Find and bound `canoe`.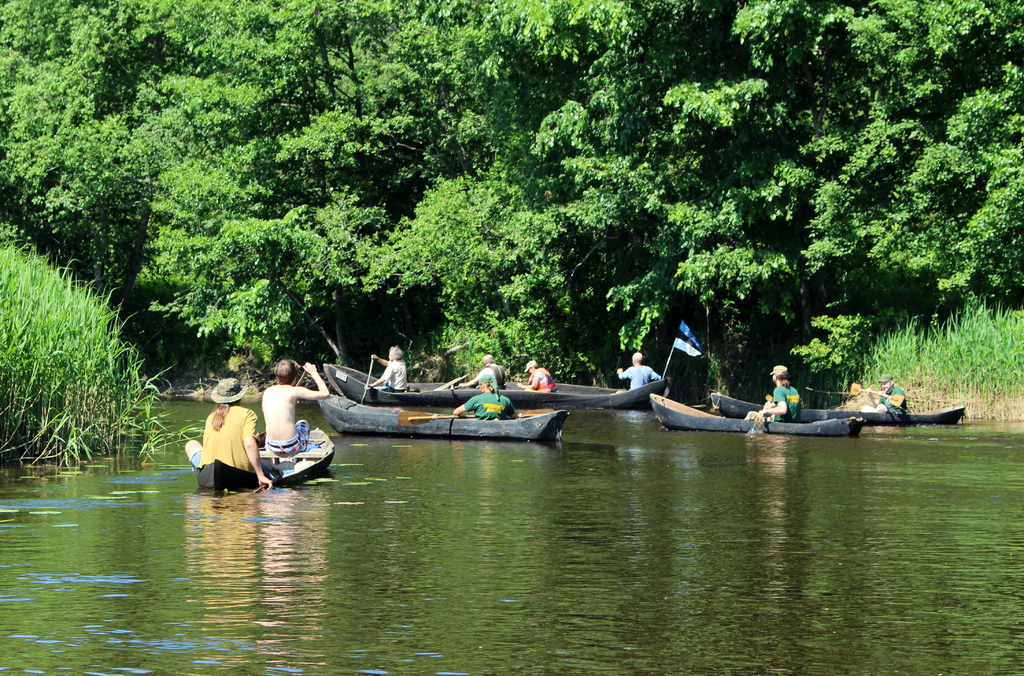
Bound: left=705, top=389, right=963, bottom=429.
